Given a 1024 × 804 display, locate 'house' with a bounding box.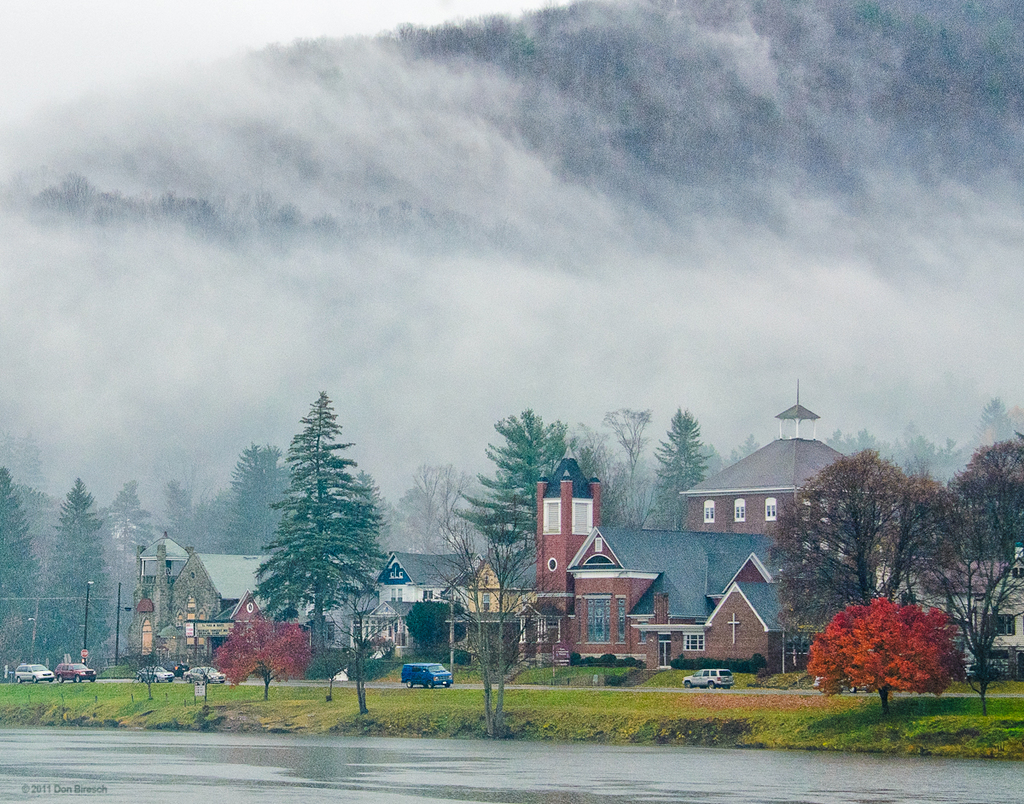
Located: region(544, 527, 595, 667).
